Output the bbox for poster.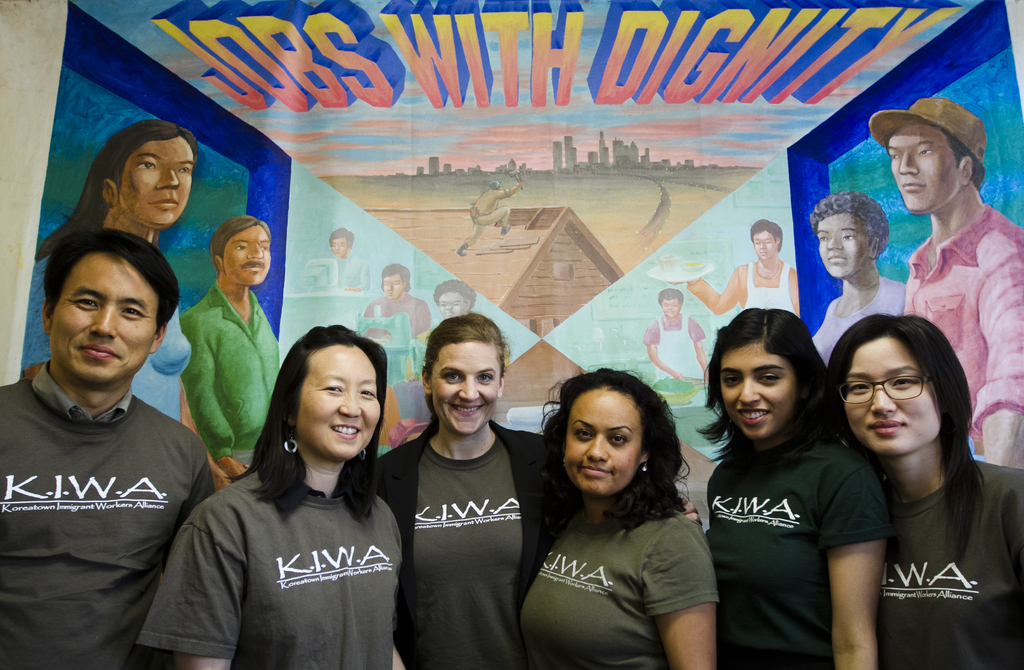
[12, 0, 1023, 490].
